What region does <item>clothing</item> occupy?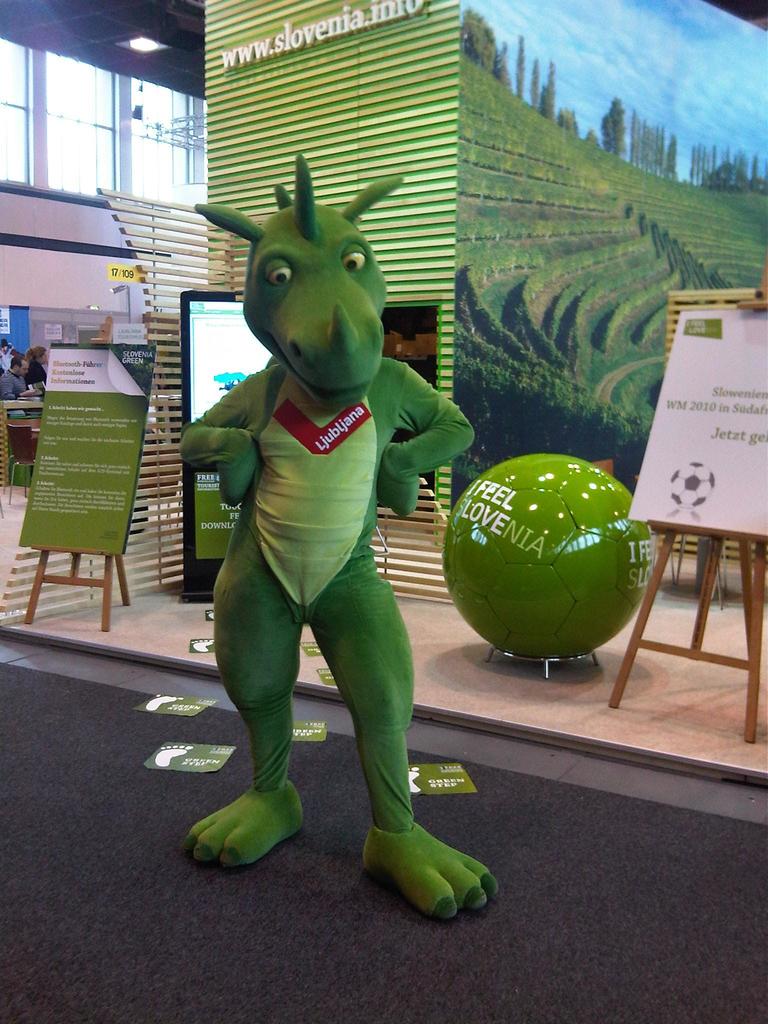
(23, 363, 49, 397).
